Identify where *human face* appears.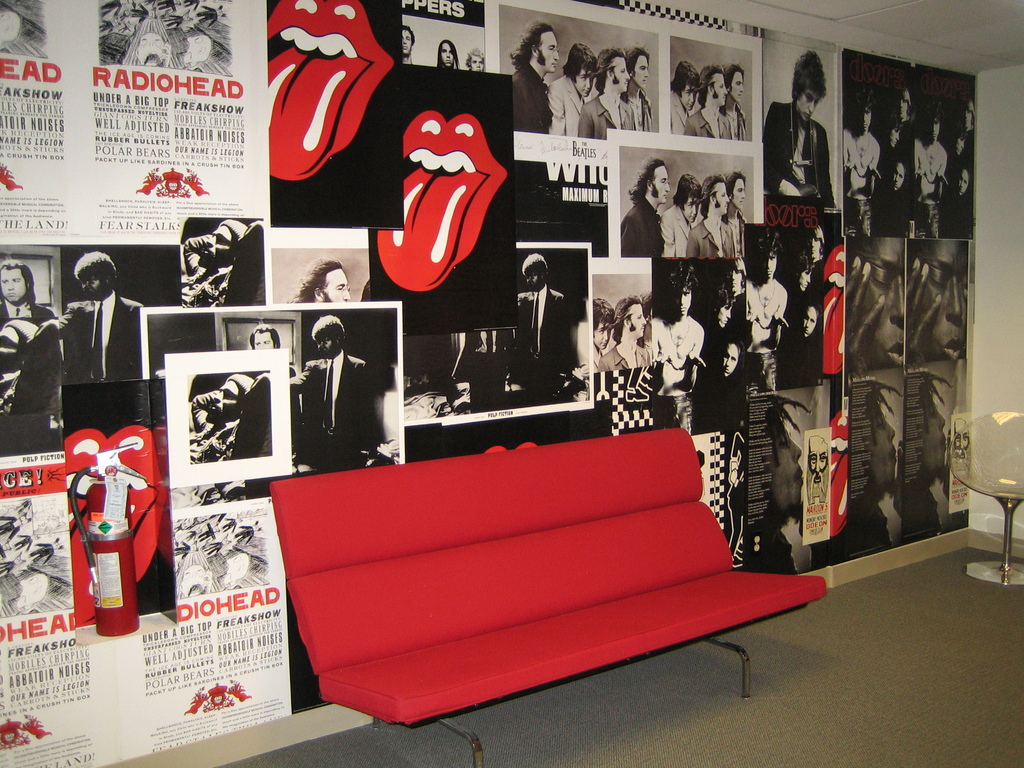
Appears at select_region(323, 270, 349, 303).
